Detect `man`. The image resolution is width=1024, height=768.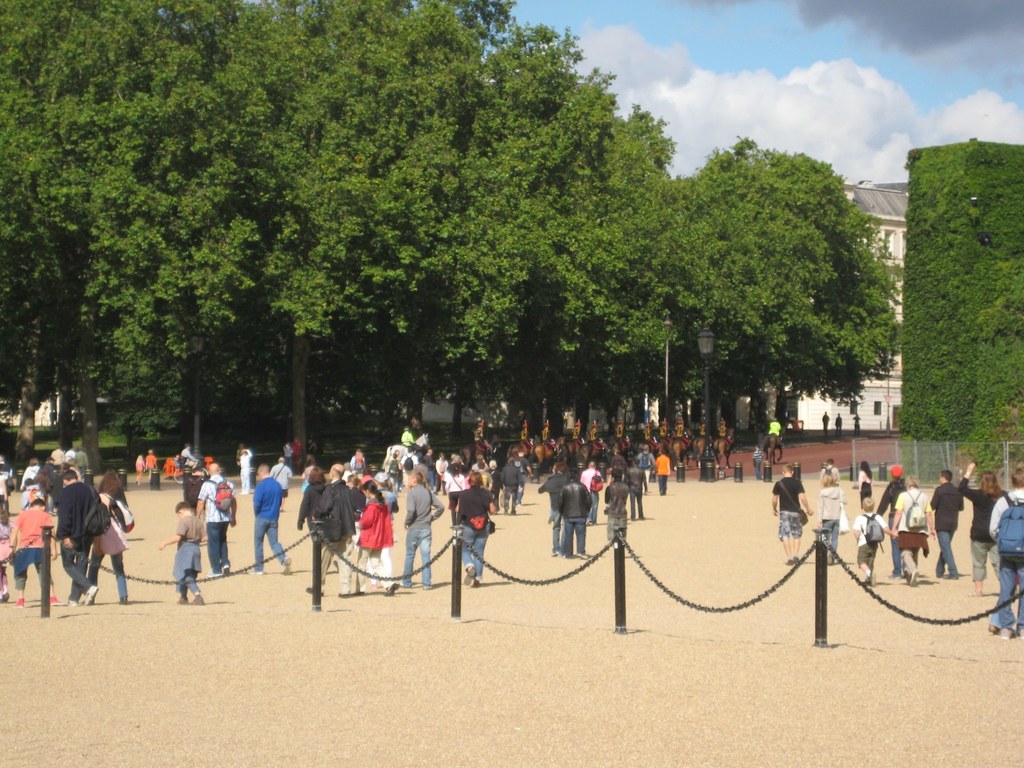
crop(617, 419, 625, 446).
